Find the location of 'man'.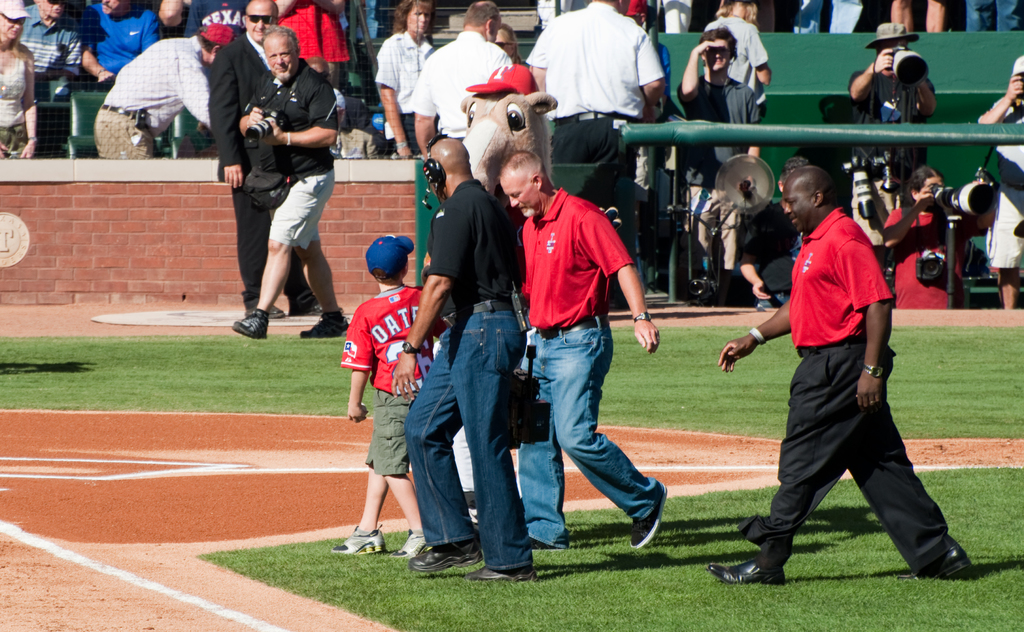
Location: crop(76, 0, 156, 84).
